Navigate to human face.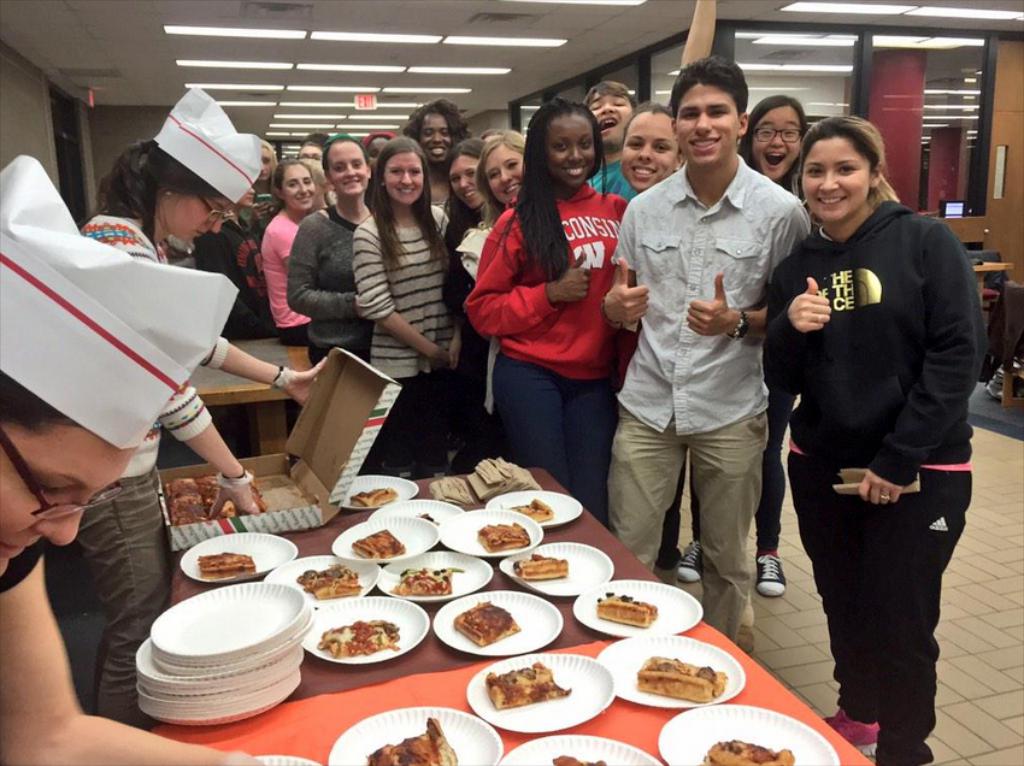
Navigation target: [300, 141, 320, 160].
